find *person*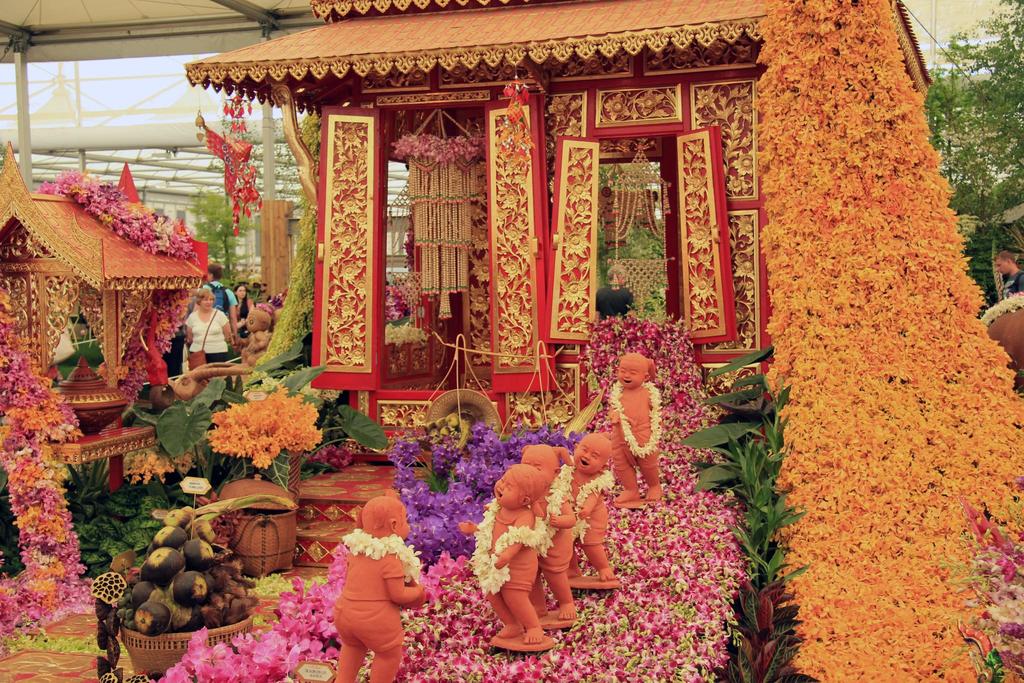
detection(184, 286, 230, 366)
